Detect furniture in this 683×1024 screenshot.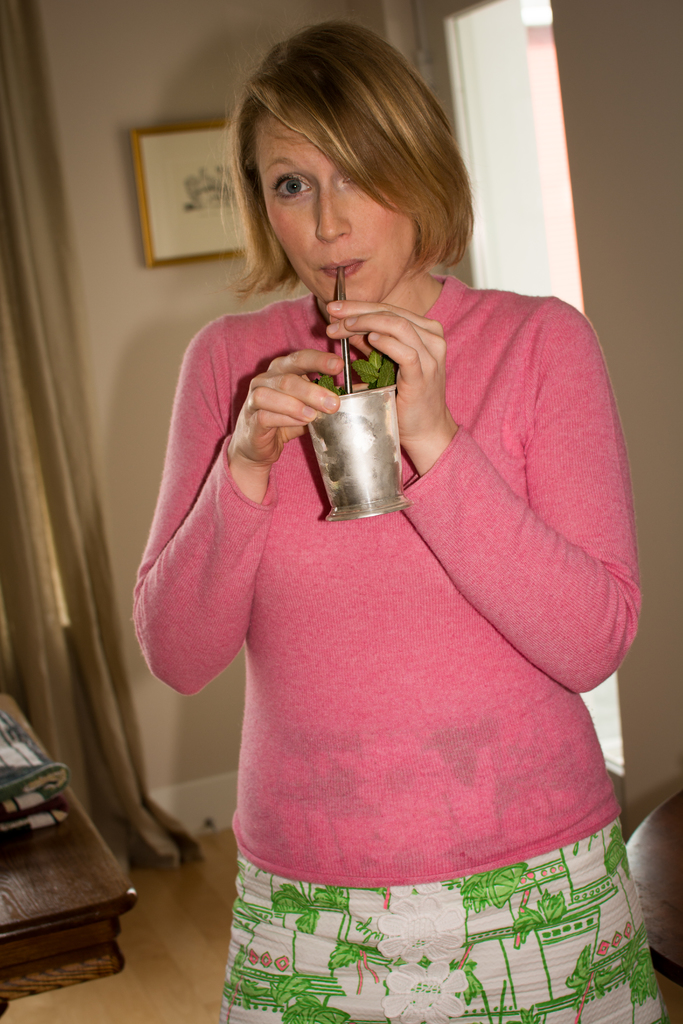
Detection: rect(0, 791, 141, 1022).
